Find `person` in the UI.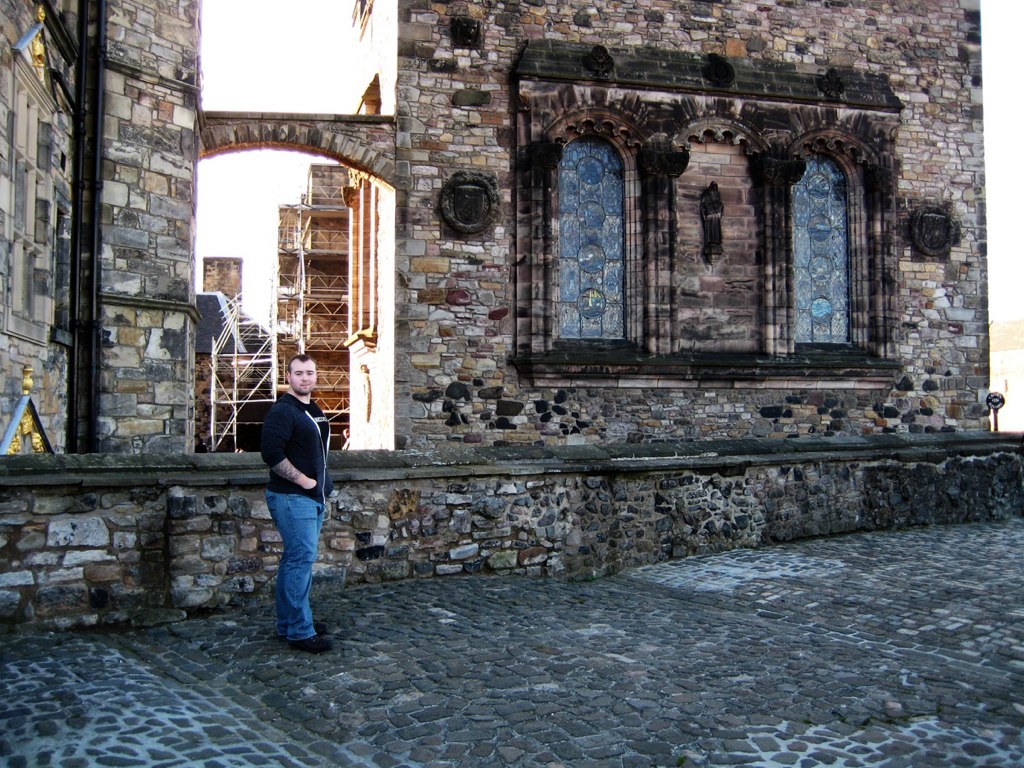
UI element at 242/347/338/665.
